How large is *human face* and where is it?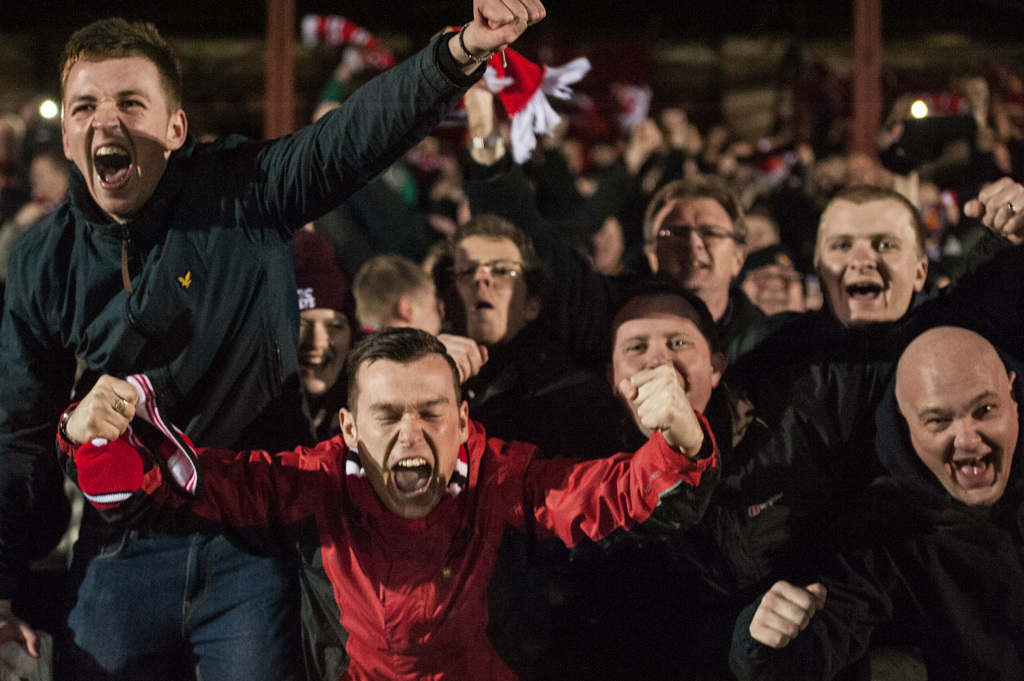
Bounding box: region(65, 56, 167, 214).
